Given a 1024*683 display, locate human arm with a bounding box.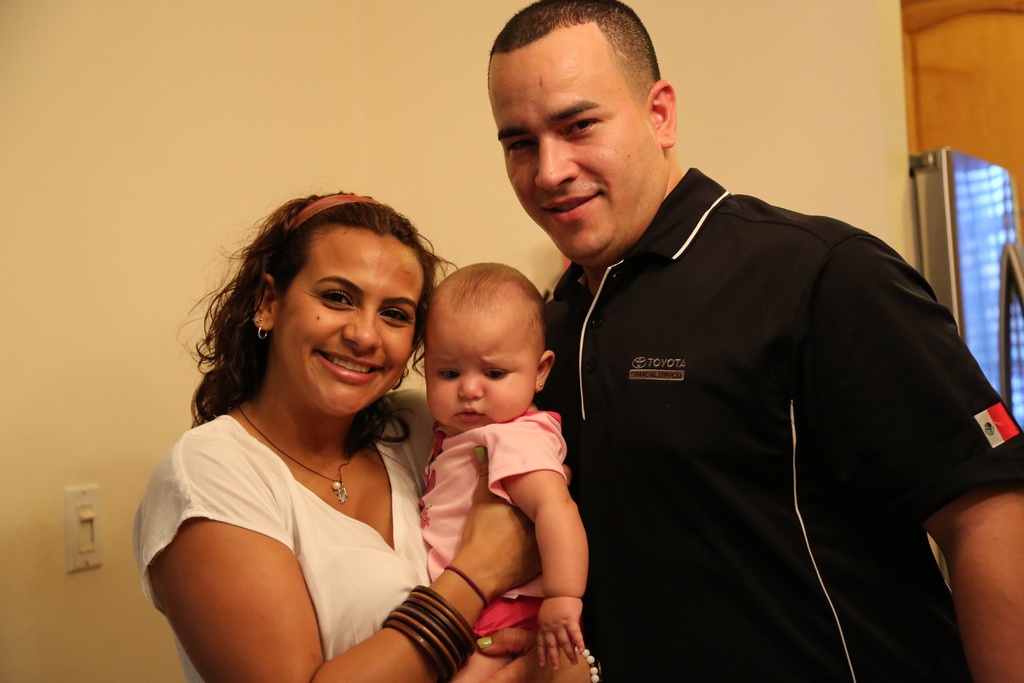
Located: l=133, t=417, r=571, b=682.
